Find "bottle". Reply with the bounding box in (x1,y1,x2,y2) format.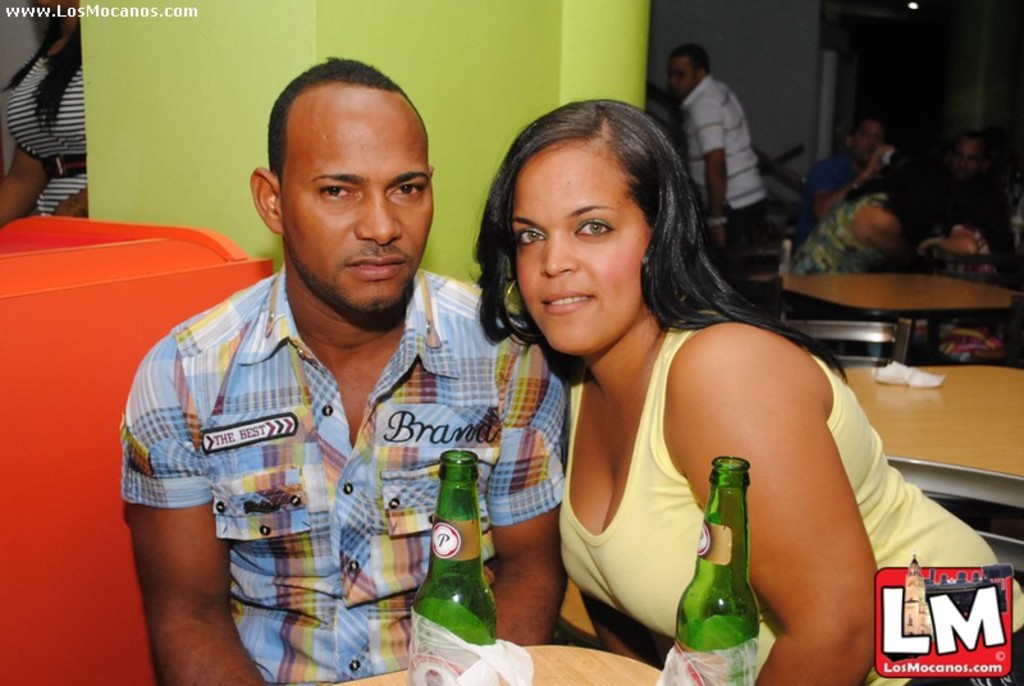
(680,466,768,682).
